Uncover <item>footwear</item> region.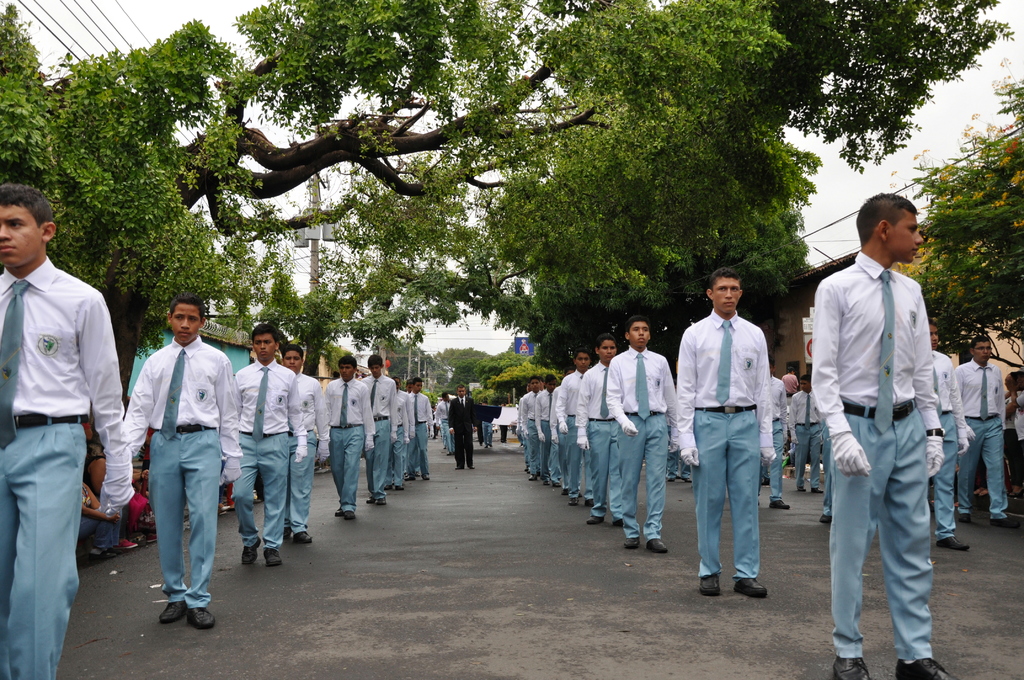
Uncovered: {"left": 895, "top": 654, "right": 959, "bottom": 679}.
